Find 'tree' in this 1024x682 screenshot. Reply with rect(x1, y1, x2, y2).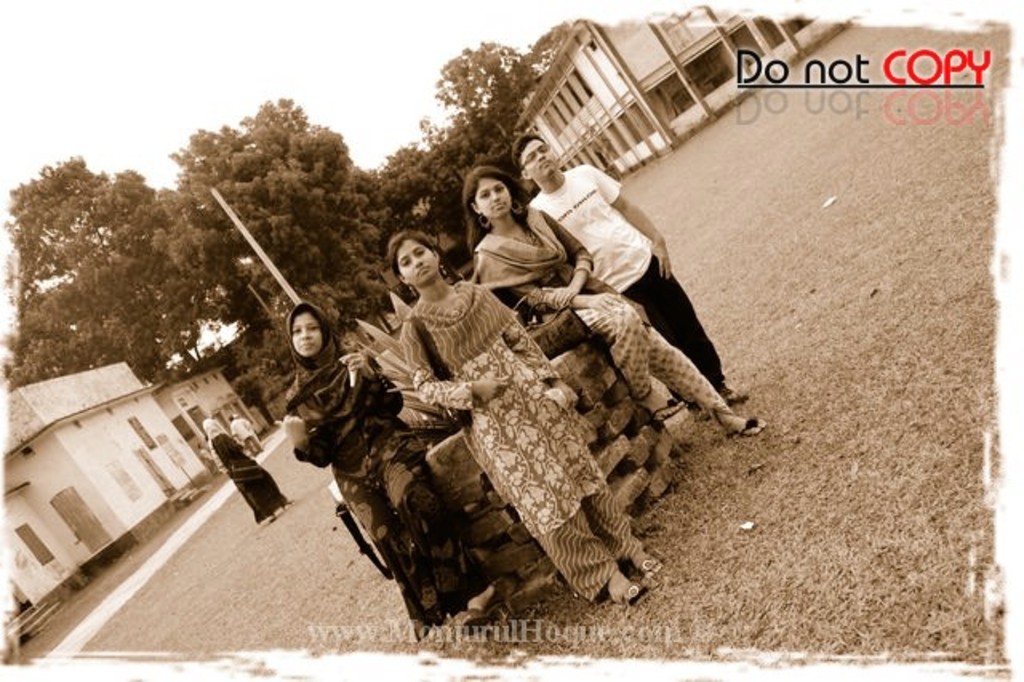
rect(8, 147, 181, 391).
